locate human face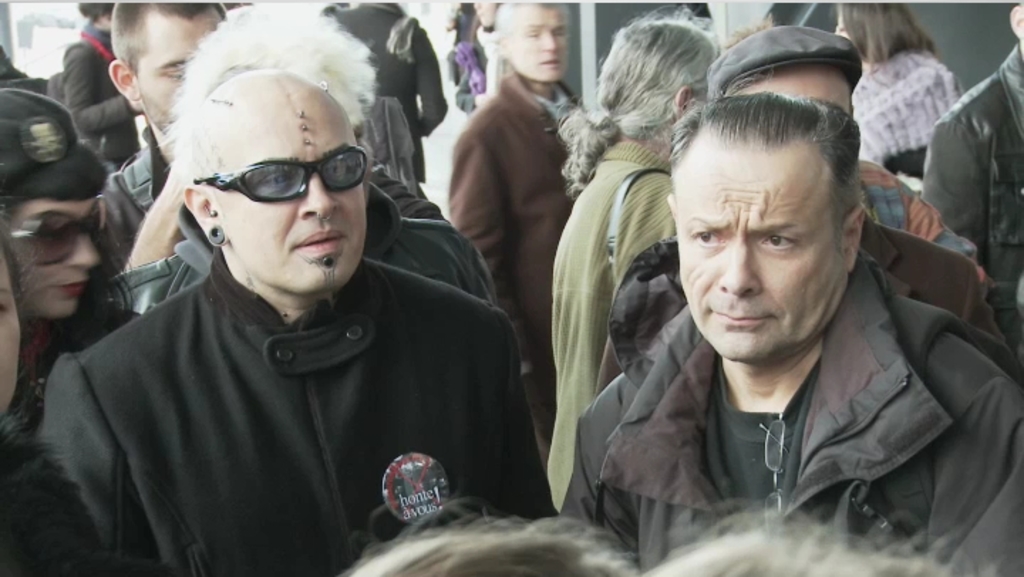
<bbox>131, 17, 223, 138</bbox>
